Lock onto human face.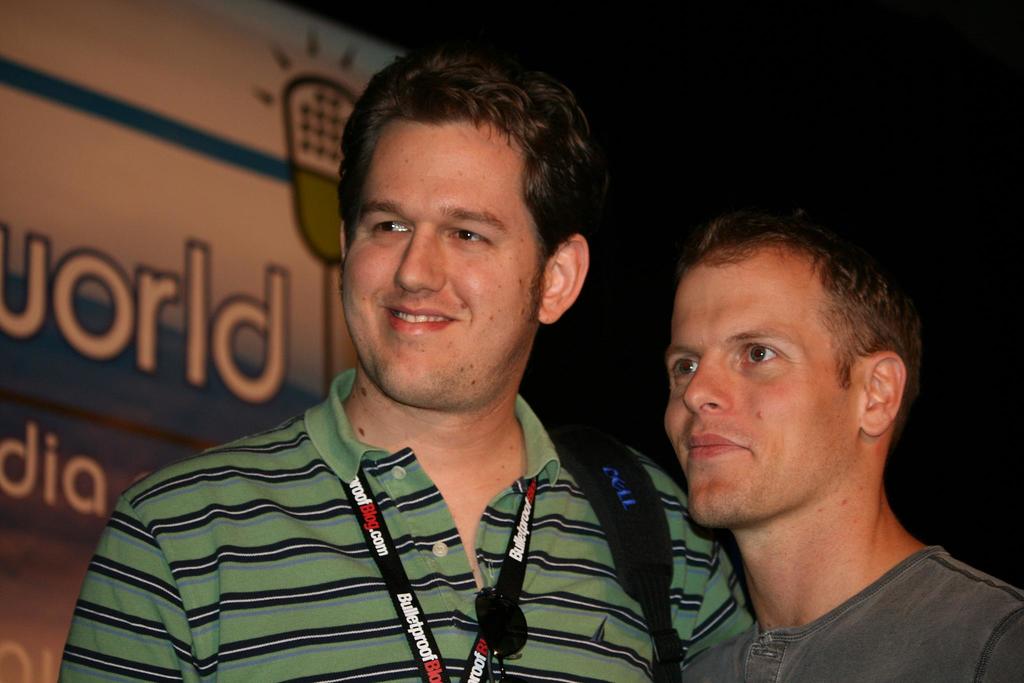
Locked: Rect(663, 265, 861, 532).
